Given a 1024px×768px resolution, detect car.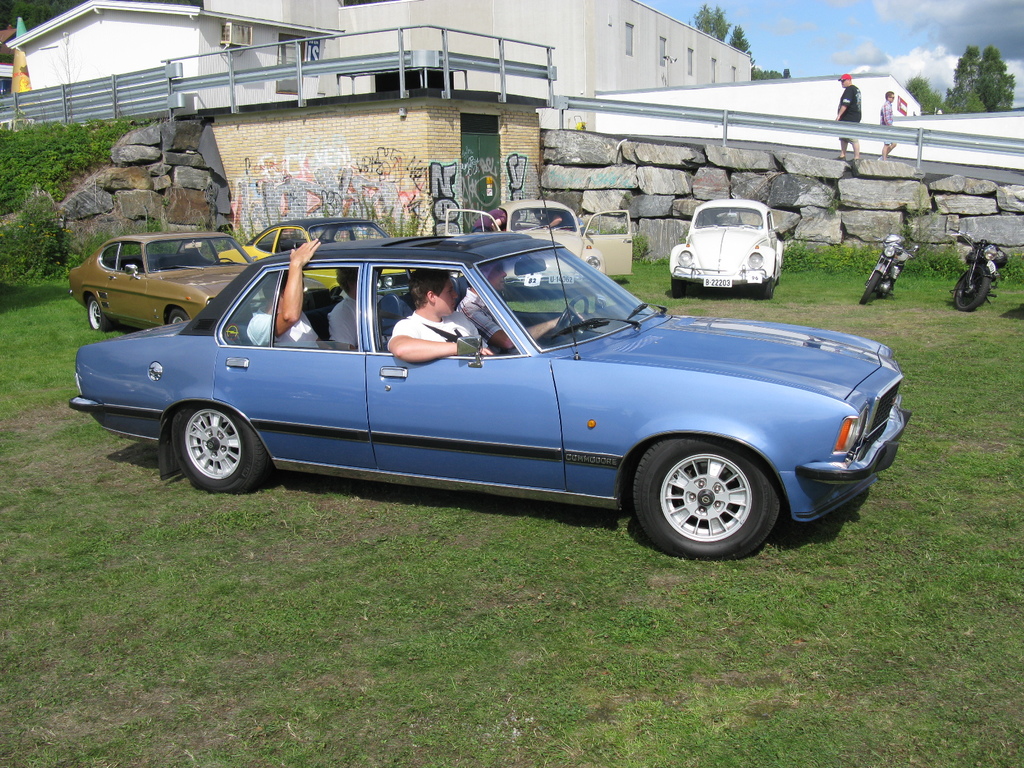
<box>60,239,324,324</box>.
